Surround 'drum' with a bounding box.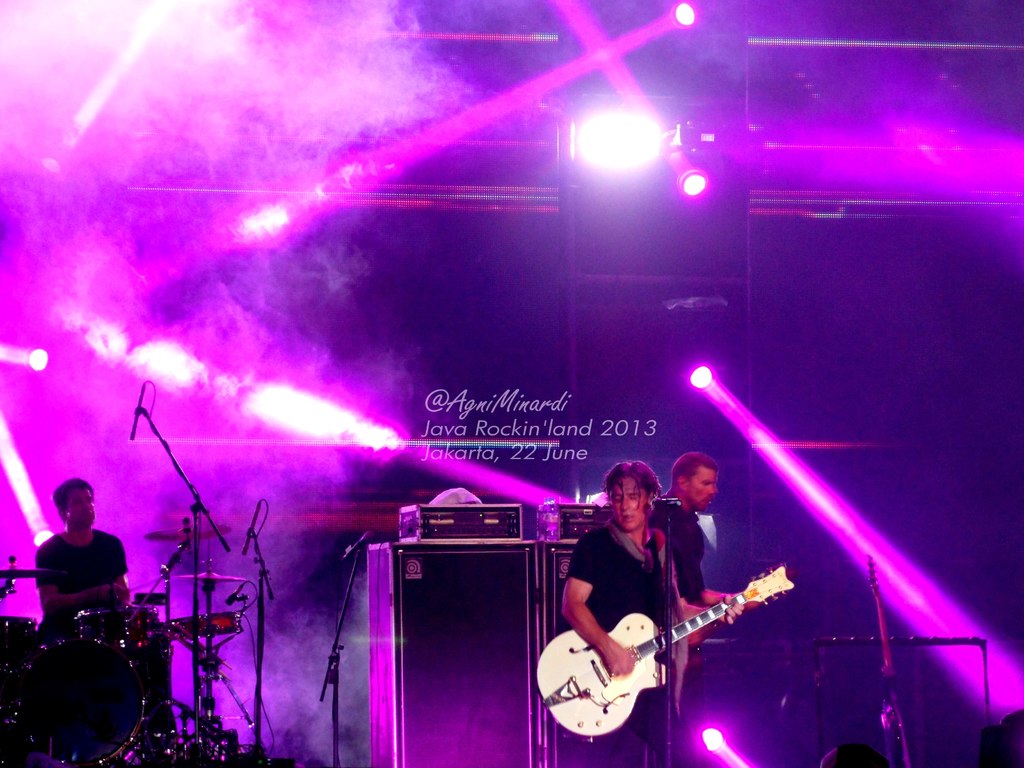
<box>11,637,150,767</box>.
